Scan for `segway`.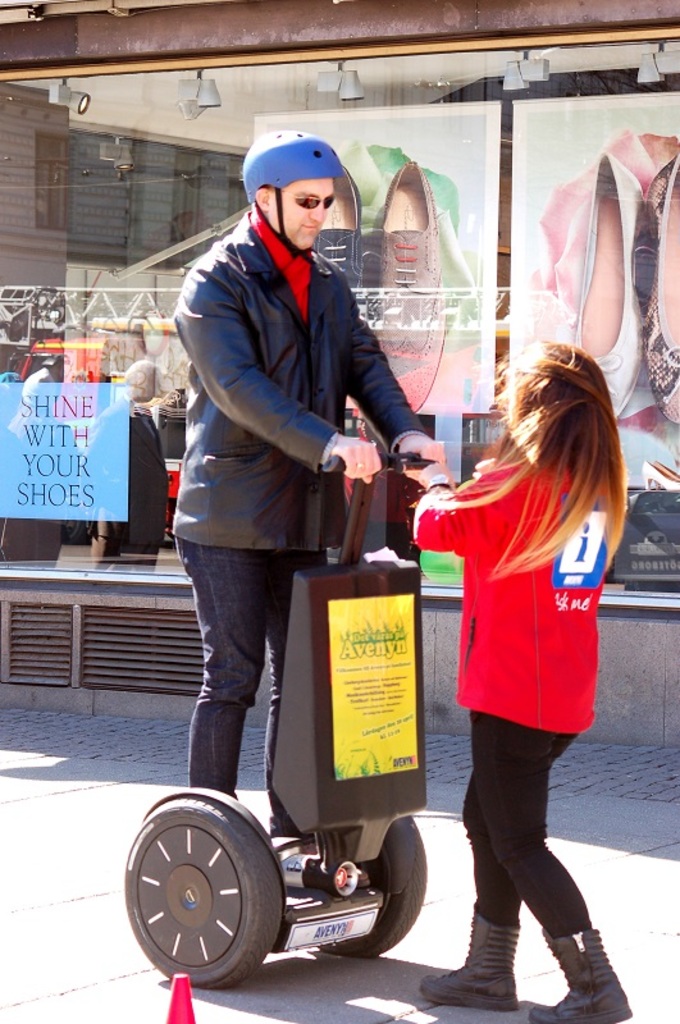
Scan result: [x1=123, y1=444, x2=426, y2=989].
